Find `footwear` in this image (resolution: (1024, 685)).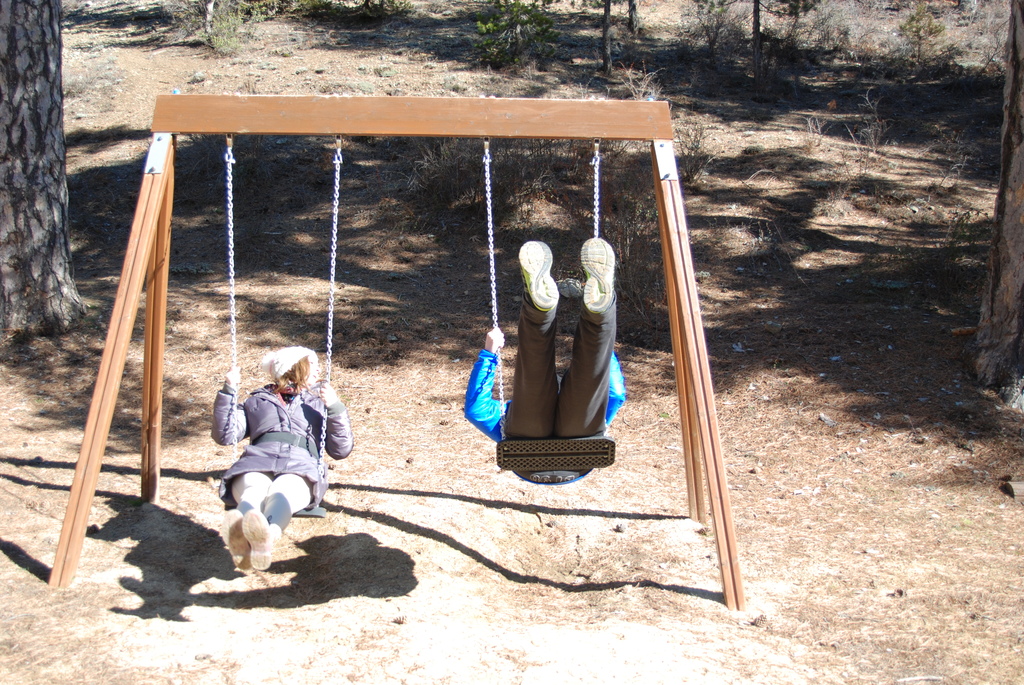
bbox=(575, 236, 616, 307).
